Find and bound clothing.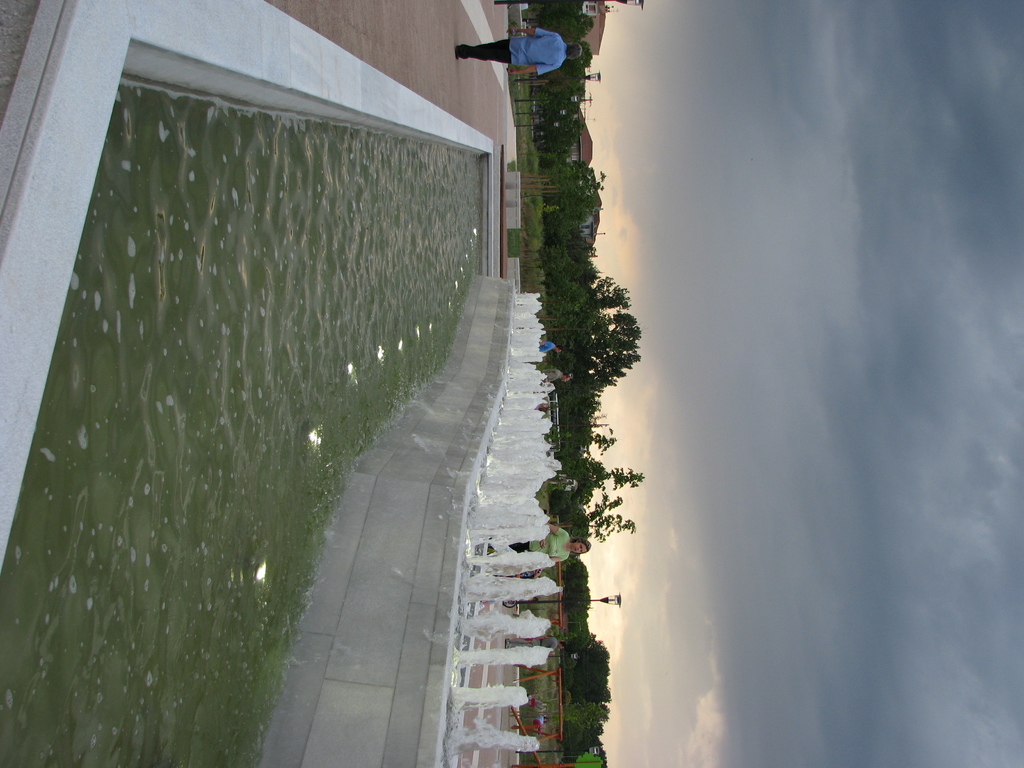
Bound: 538,367,566,383.
